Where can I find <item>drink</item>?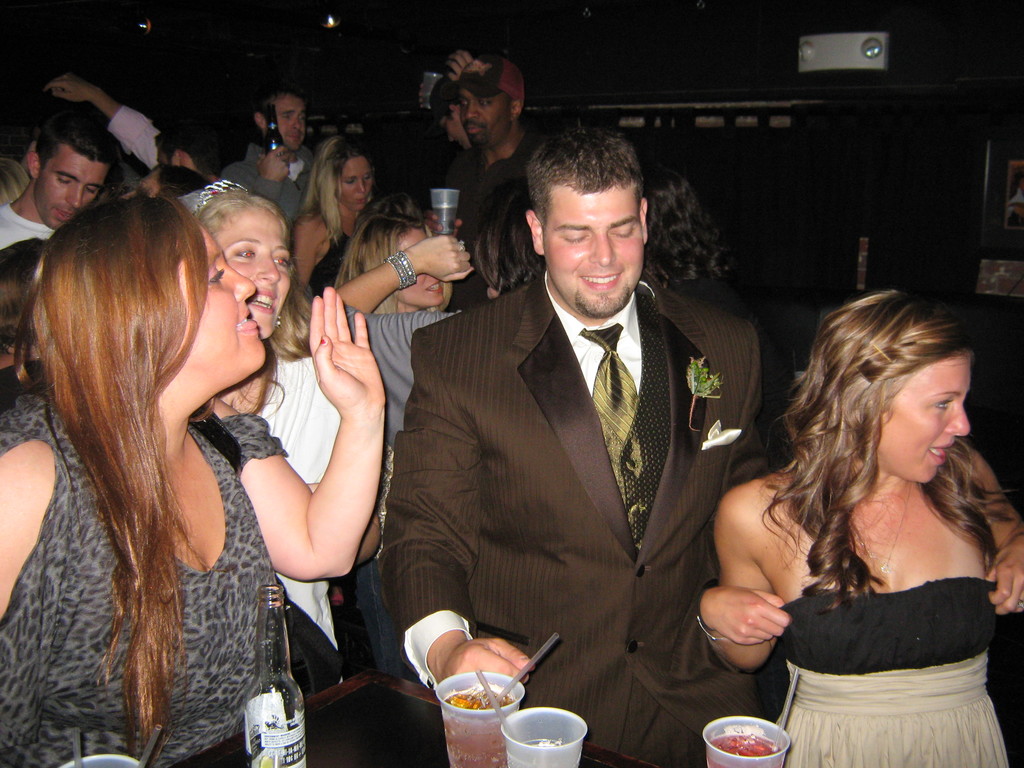
You can find it at <region>705, 735, 785, 765</region>.
